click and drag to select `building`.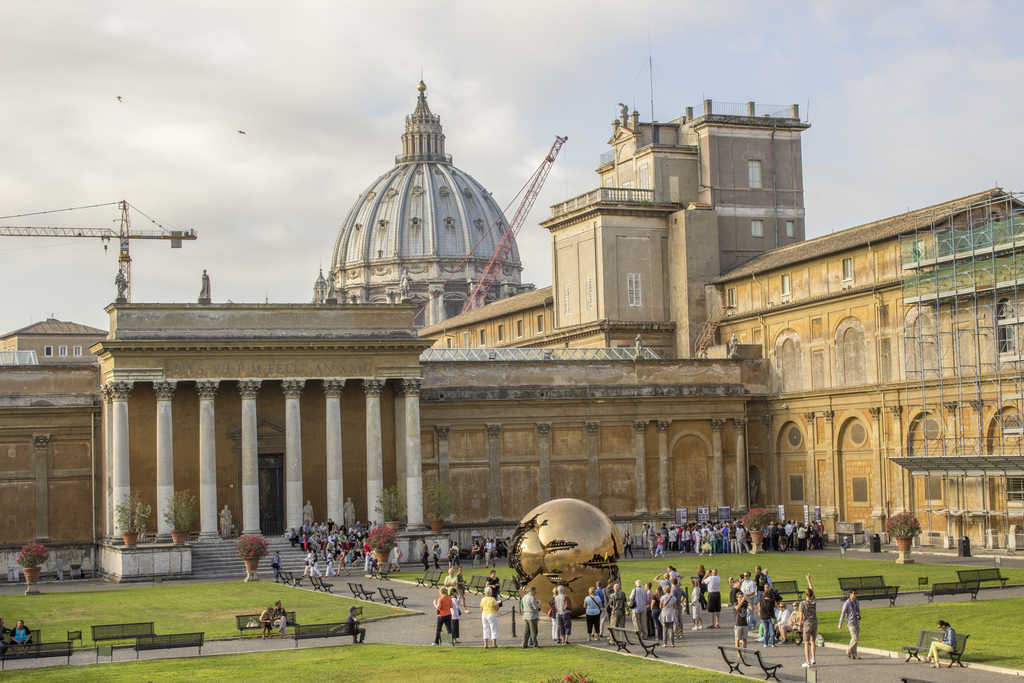
Selection: locate(0, 64, 1023, 578).
